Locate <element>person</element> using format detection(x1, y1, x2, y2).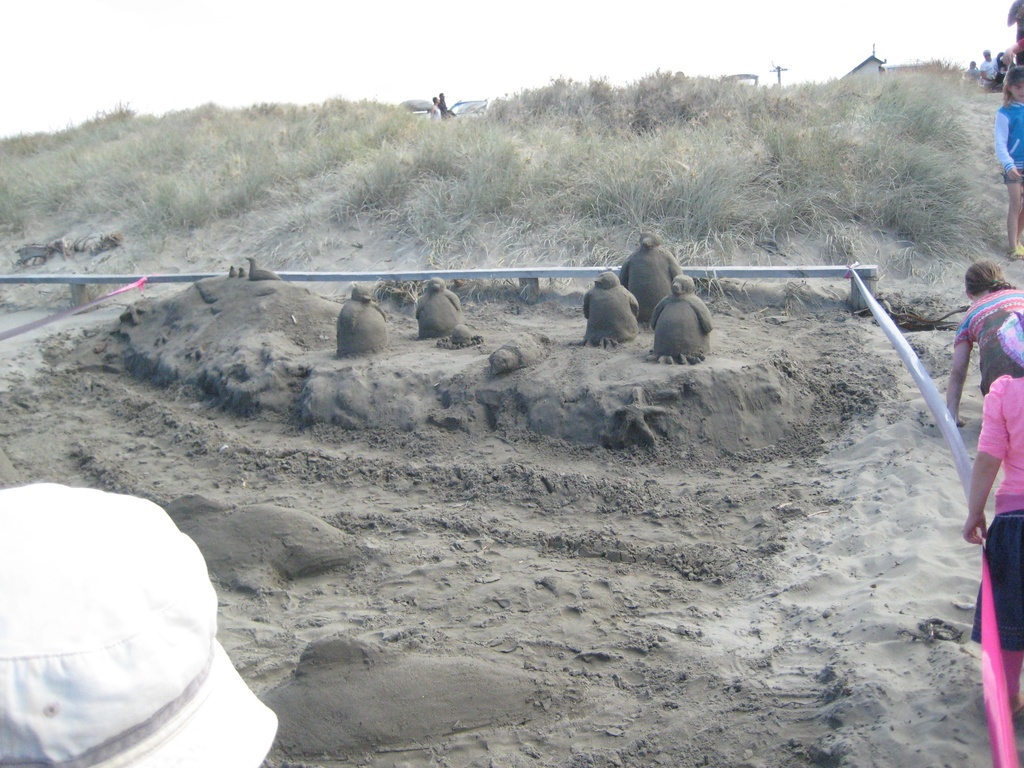
detection(993, 67, 1023, 262).
